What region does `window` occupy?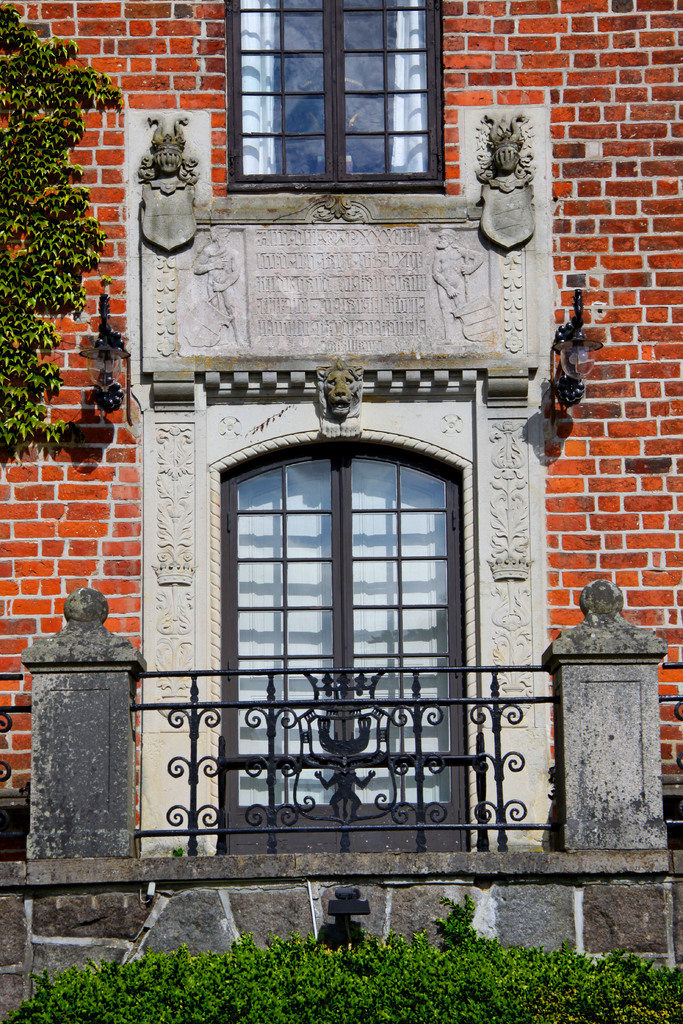
bbox=(224, 0, 447, 190).
